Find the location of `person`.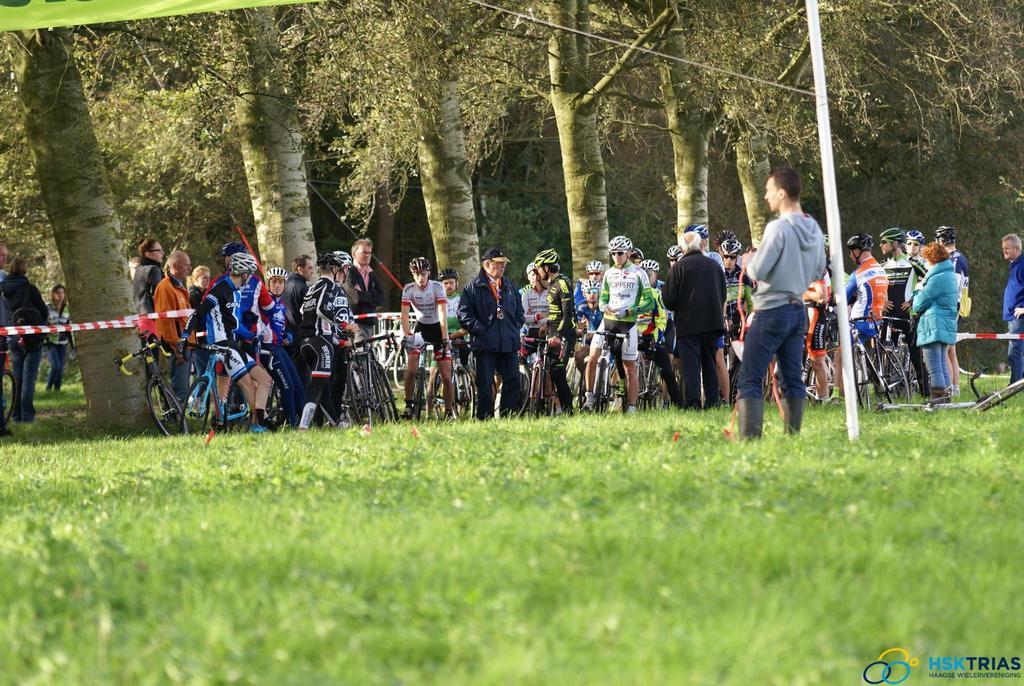
Location: (462, 245, 532, 425).
